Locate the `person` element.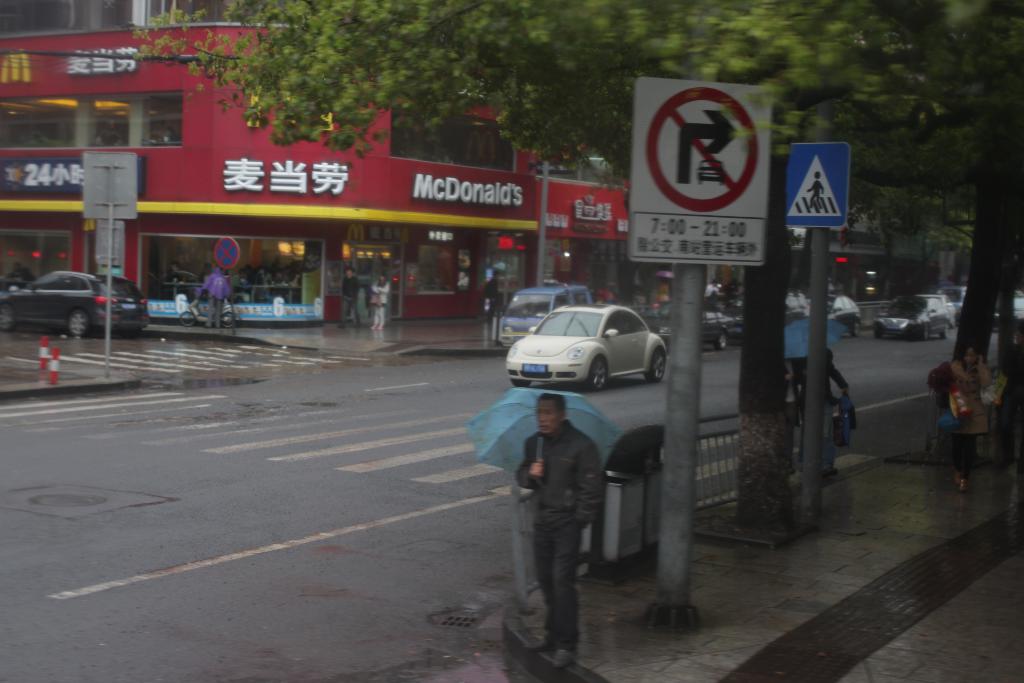
Element bbox: [left=367, top=263, right=395, bottom=332].
